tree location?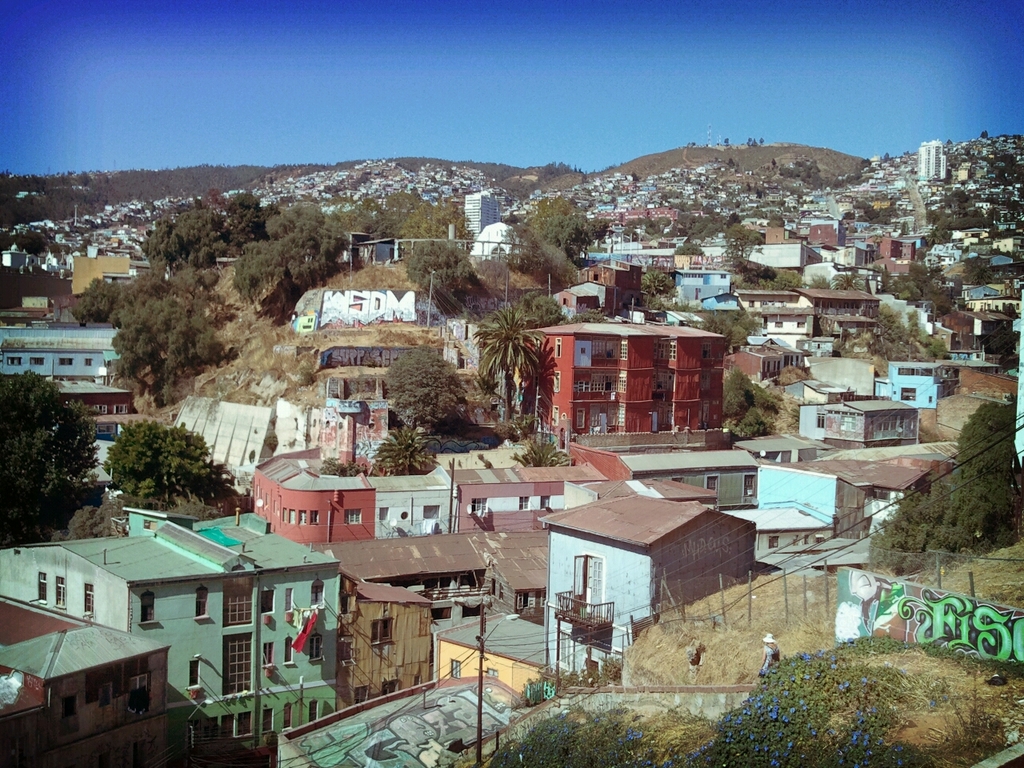
{"x1": 522, "y1": 289, "x2": 563, "y2": 323}
